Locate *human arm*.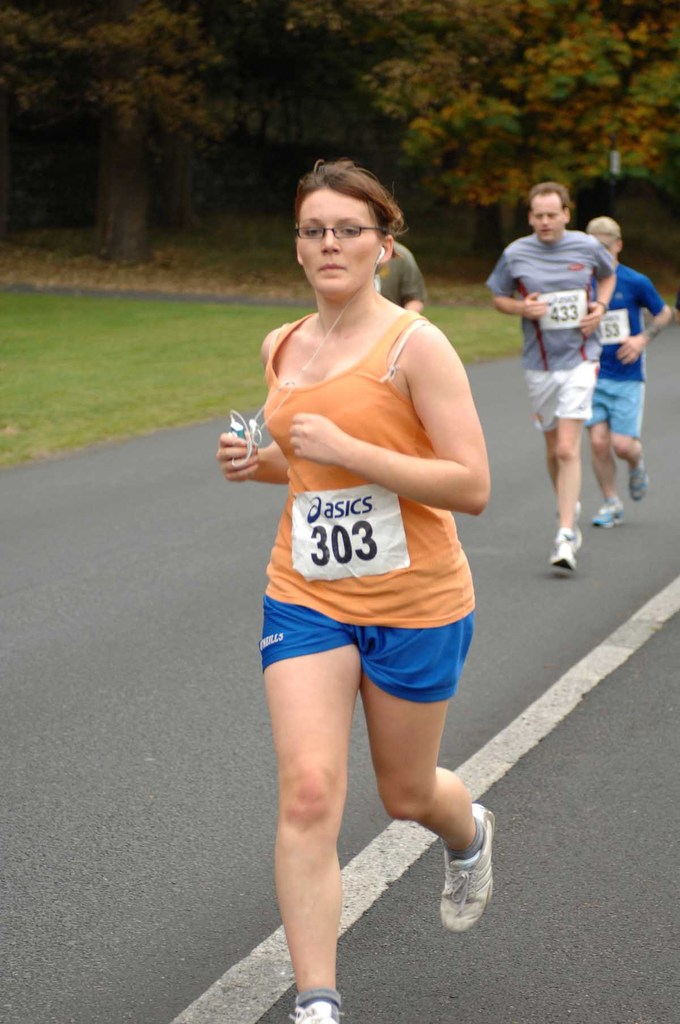
Bounding box: left=571, top=233, right=623, bottom=324.
